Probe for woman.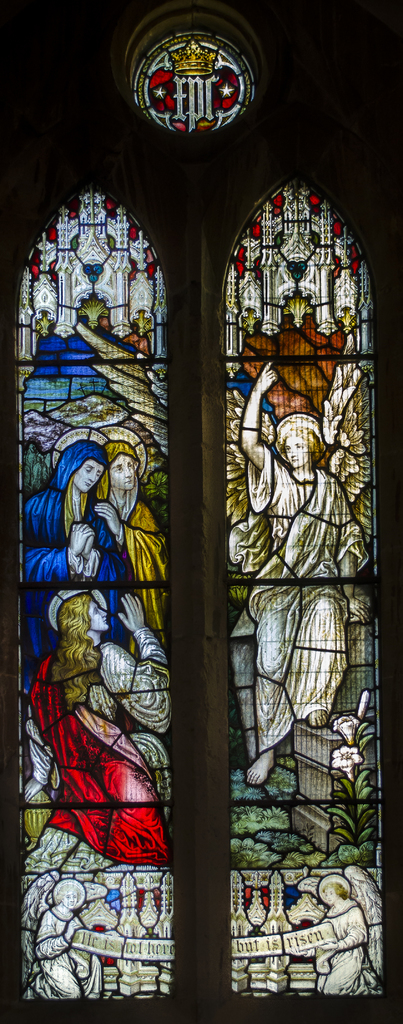
Probe result: bbox(93, 444, 167, 657).
